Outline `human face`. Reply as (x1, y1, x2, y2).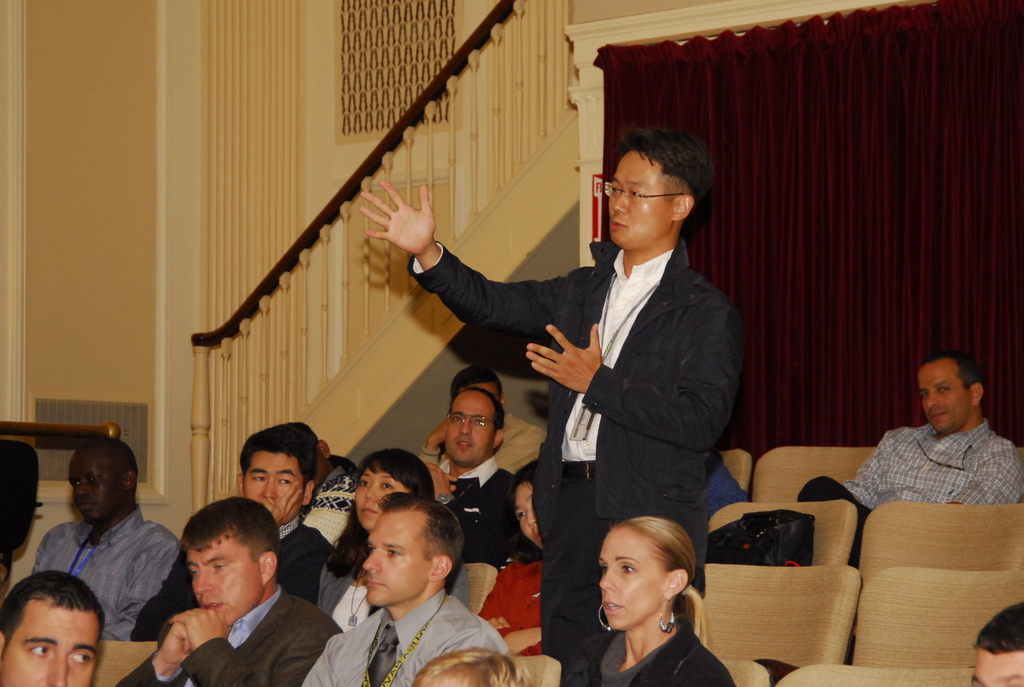
(514, 485, 543, 551).
